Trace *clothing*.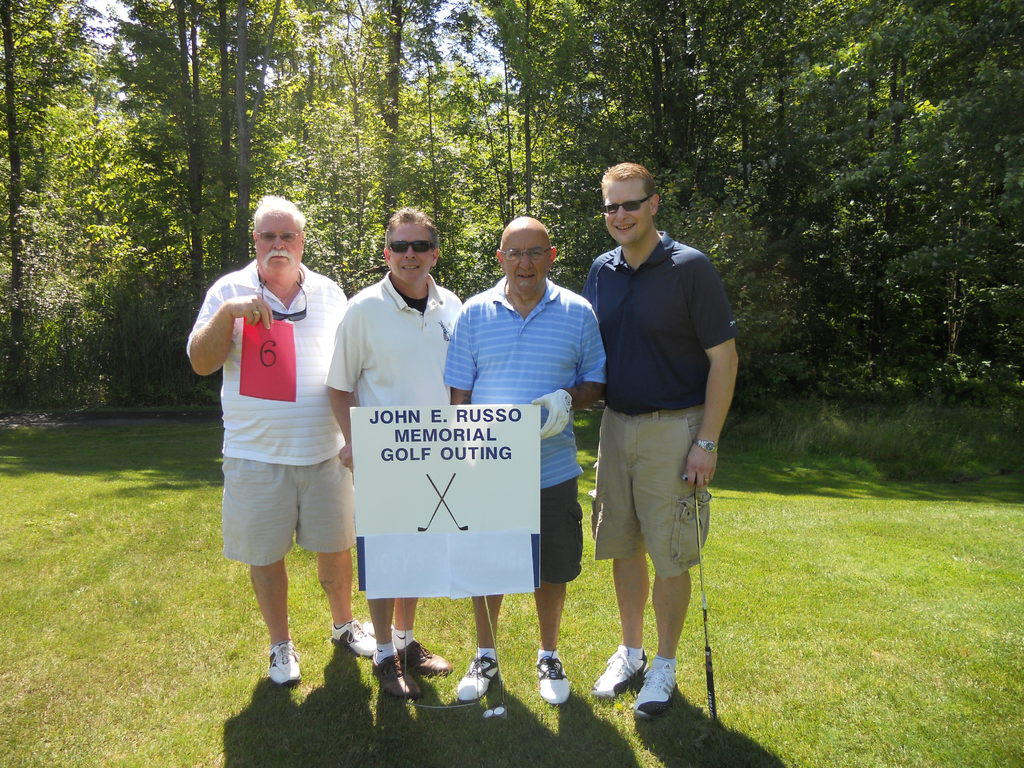
Traced to {"x1": 318, "y1": 273, "x2": 464, "y2": 655}.
